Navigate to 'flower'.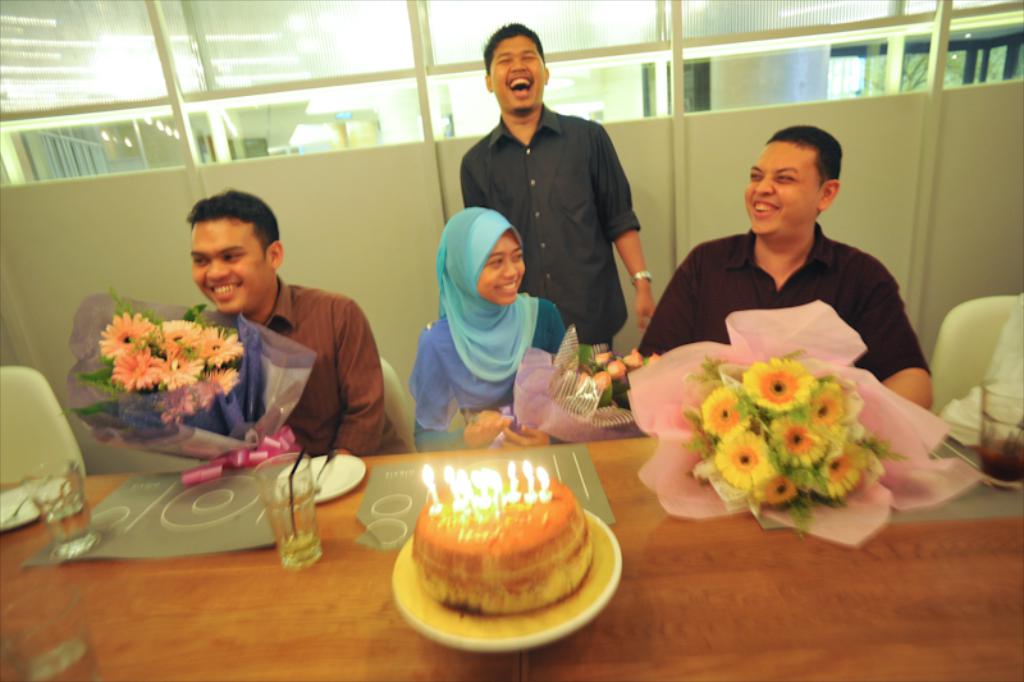
Navigation target: (left=737, top=357, right=813, bottom=408).
